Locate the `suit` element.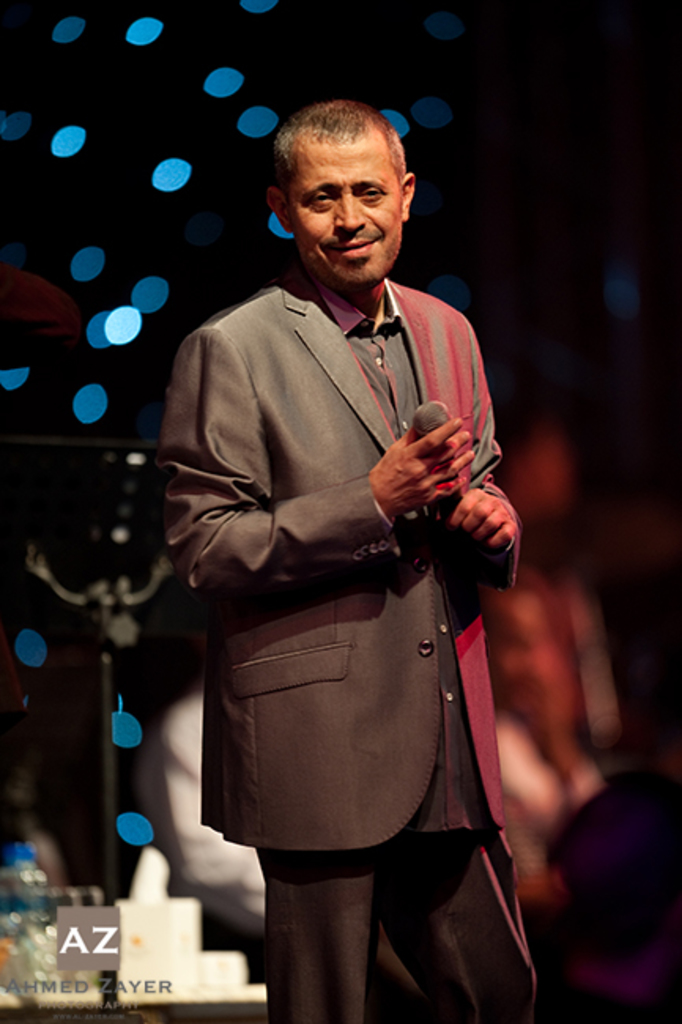
Element bbox: pyautogui.locateOnScreen(151, 211, 524, 900).
